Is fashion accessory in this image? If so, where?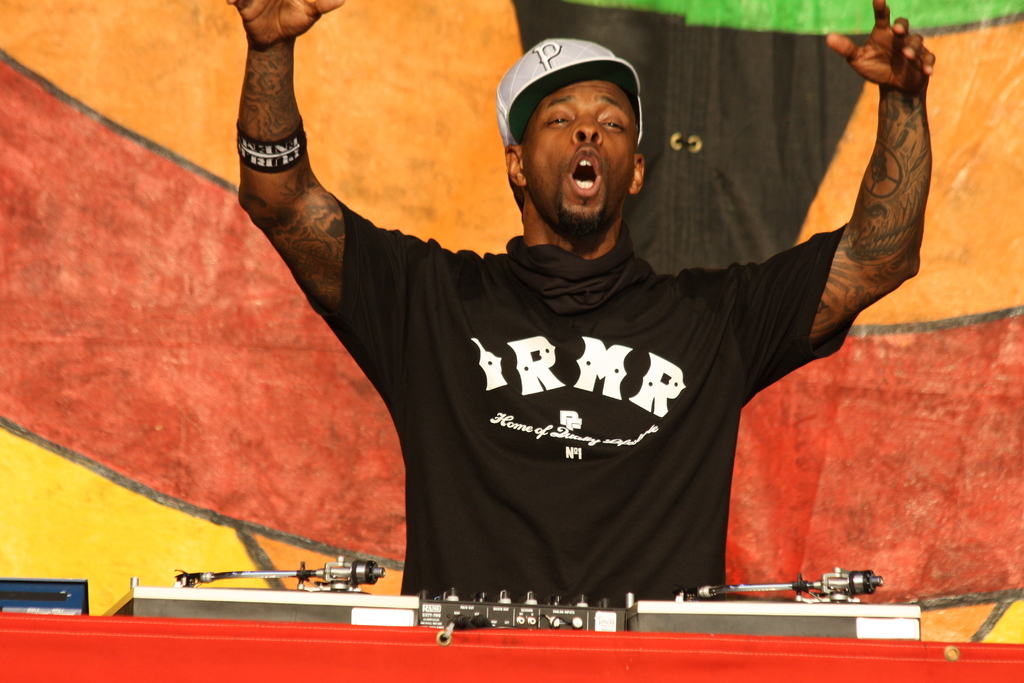
Yes, at detection(492, 33, 645, 147).
